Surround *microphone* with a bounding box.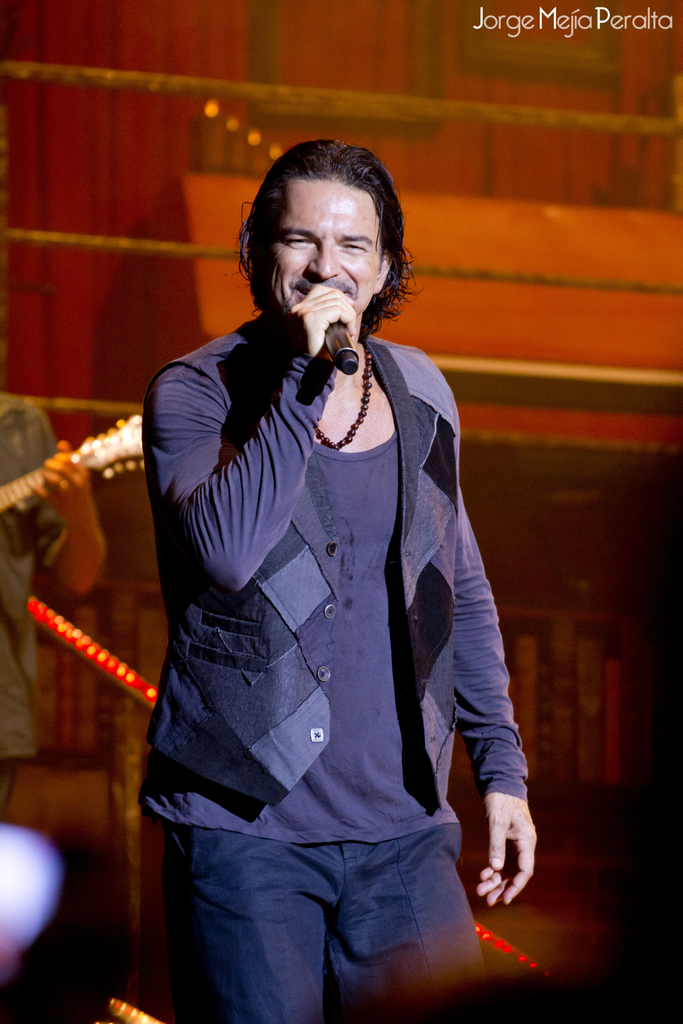
box=[320, 319, 357, 374].
